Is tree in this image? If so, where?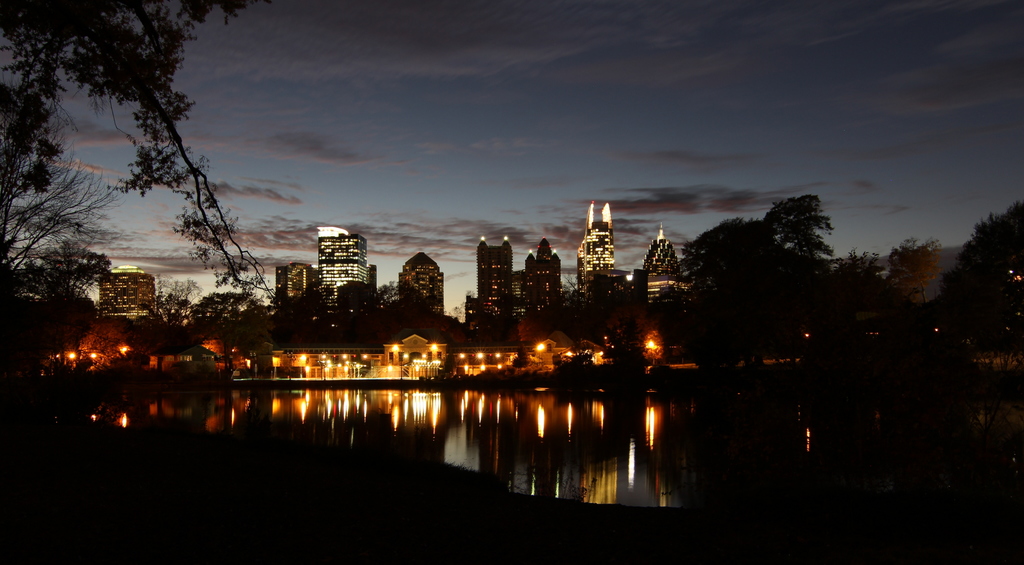
Yes, at locate(0, 0, 276, 334).
